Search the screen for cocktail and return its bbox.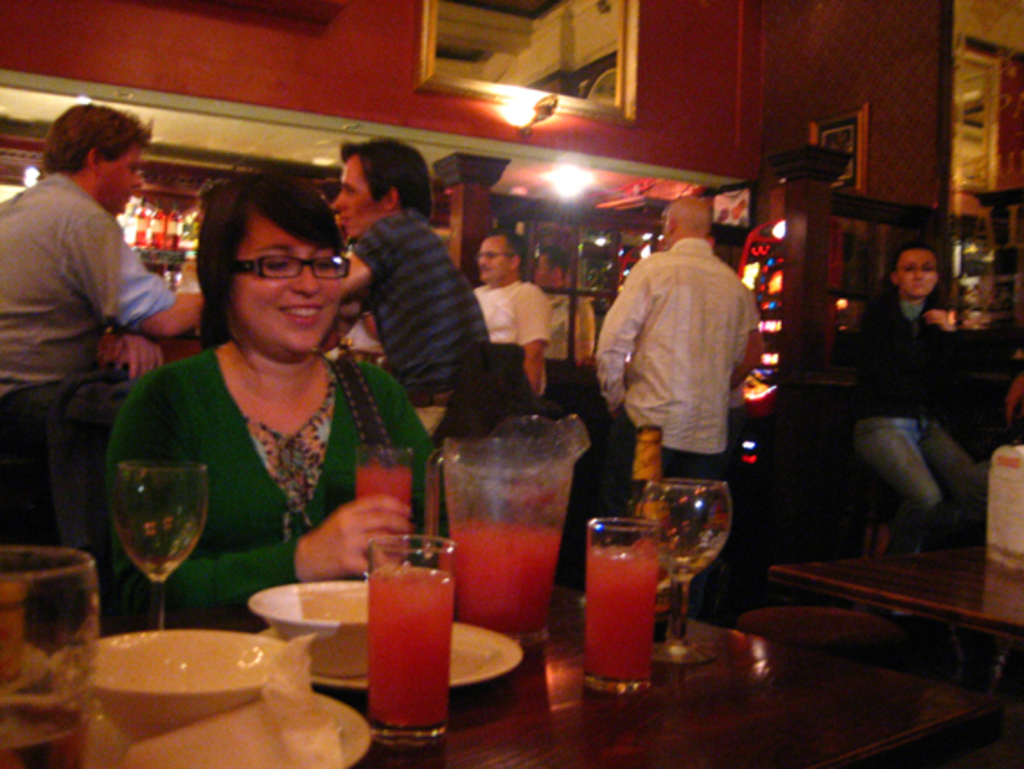
Found: l=359, t=447, r=419, b=519.
